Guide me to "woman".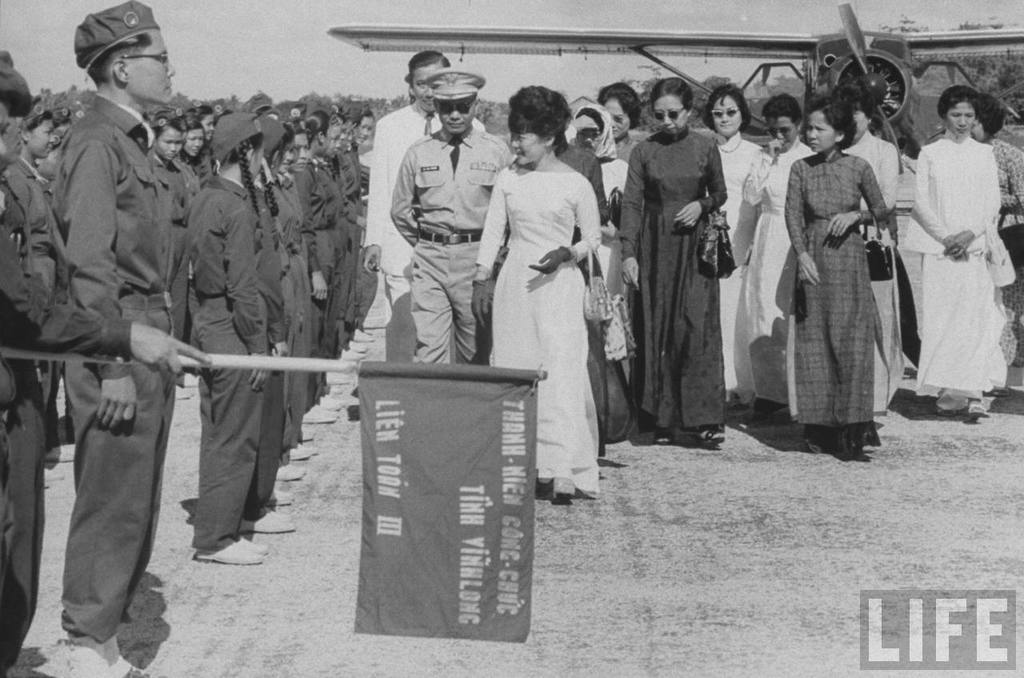
Guidance: 694, 74, 761, 407.
